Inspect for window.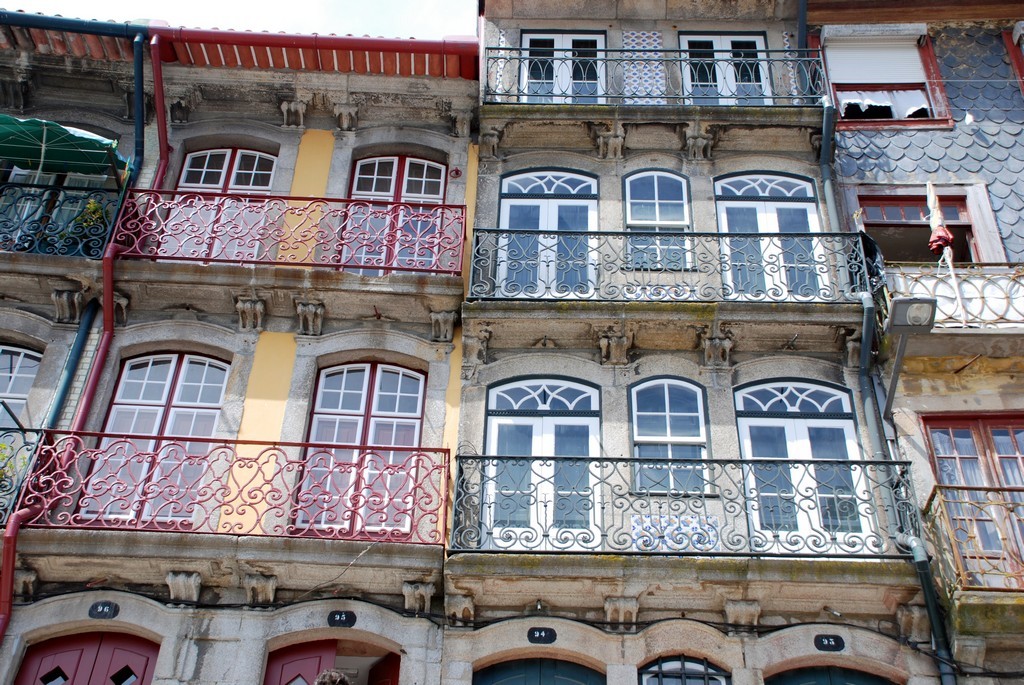
Inspection: bbox(630, 377, 715, 497).
